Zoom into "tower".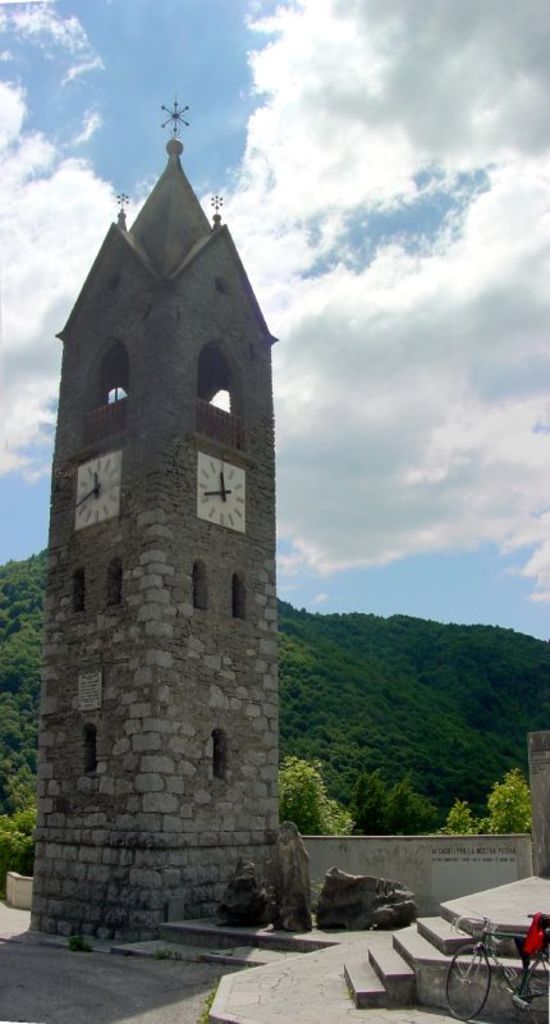
Zoom target: 32, 81, 329, 899.
